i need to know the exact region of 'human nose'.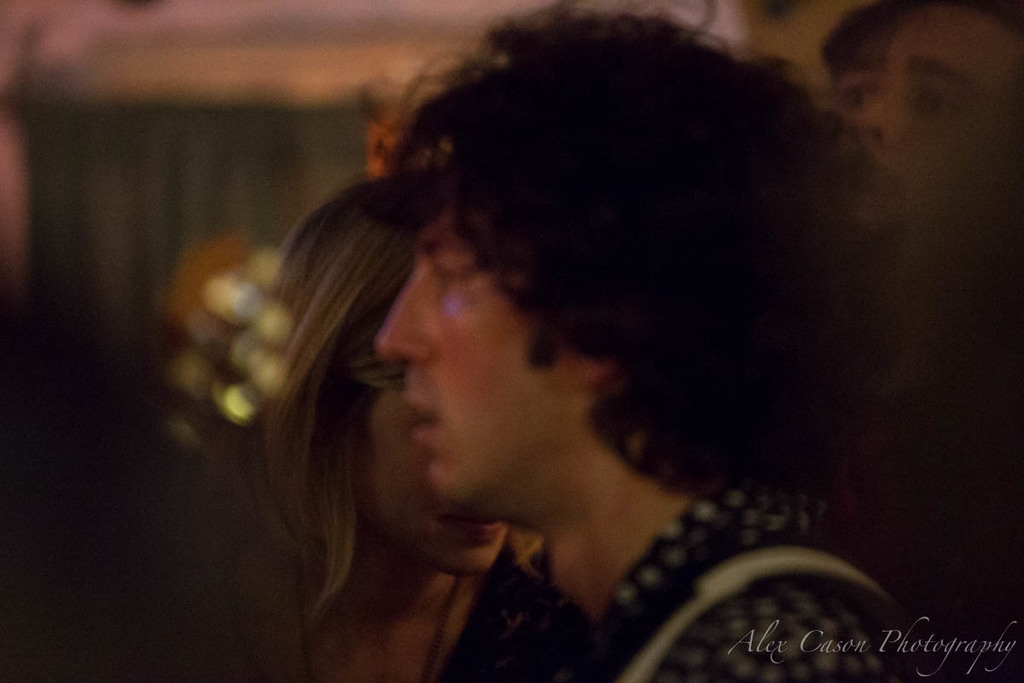
Region: 852,75,899,149.
